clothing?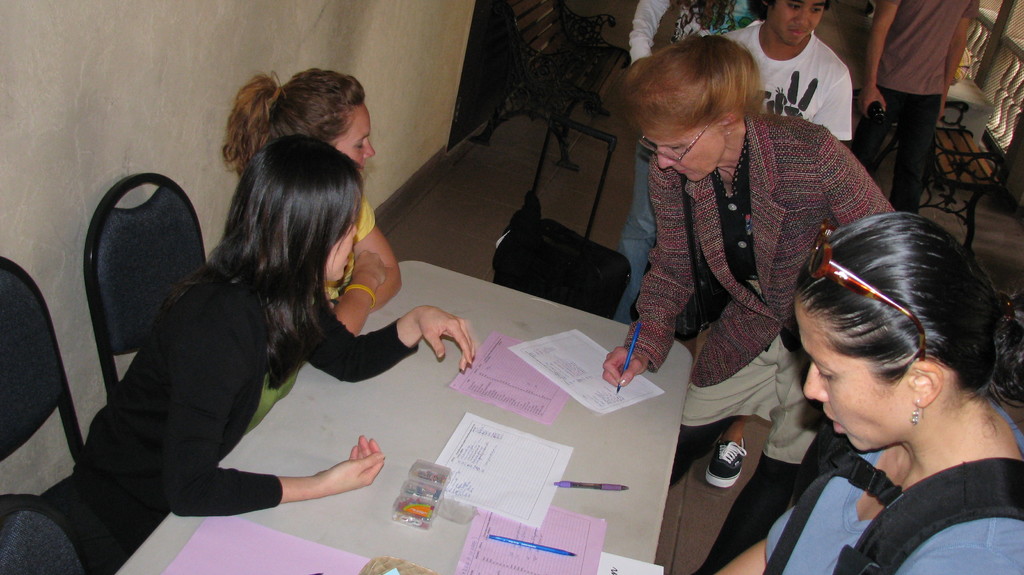
(625, 0, 764, 324)
